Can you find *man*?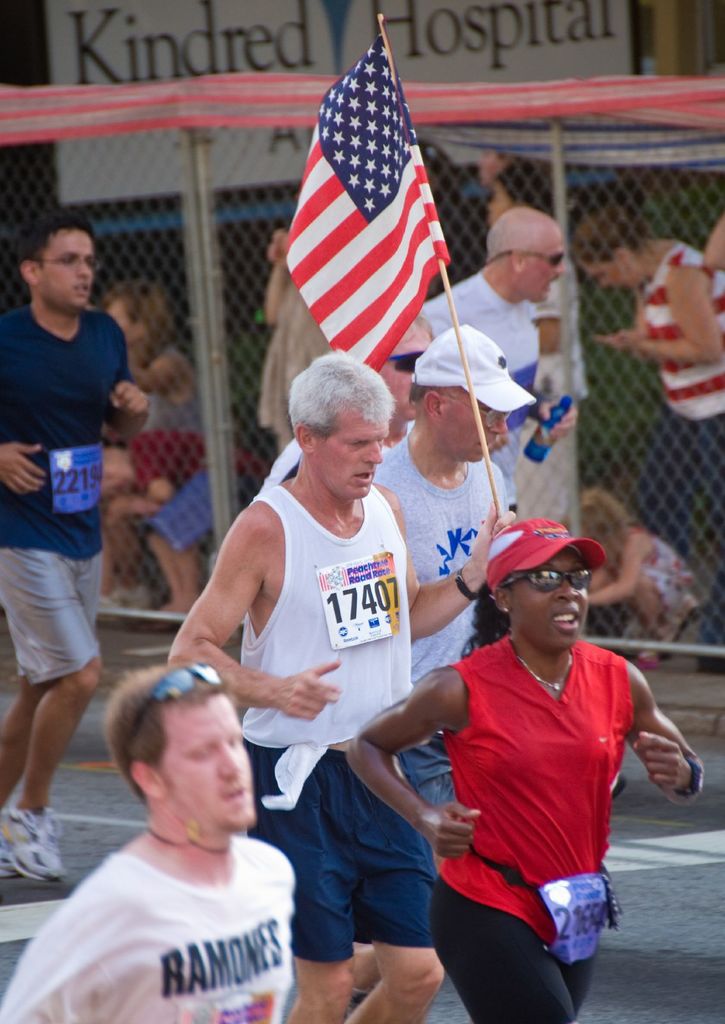
Yes, bounding box: <region>0, 662, 298, 1023</region>.
